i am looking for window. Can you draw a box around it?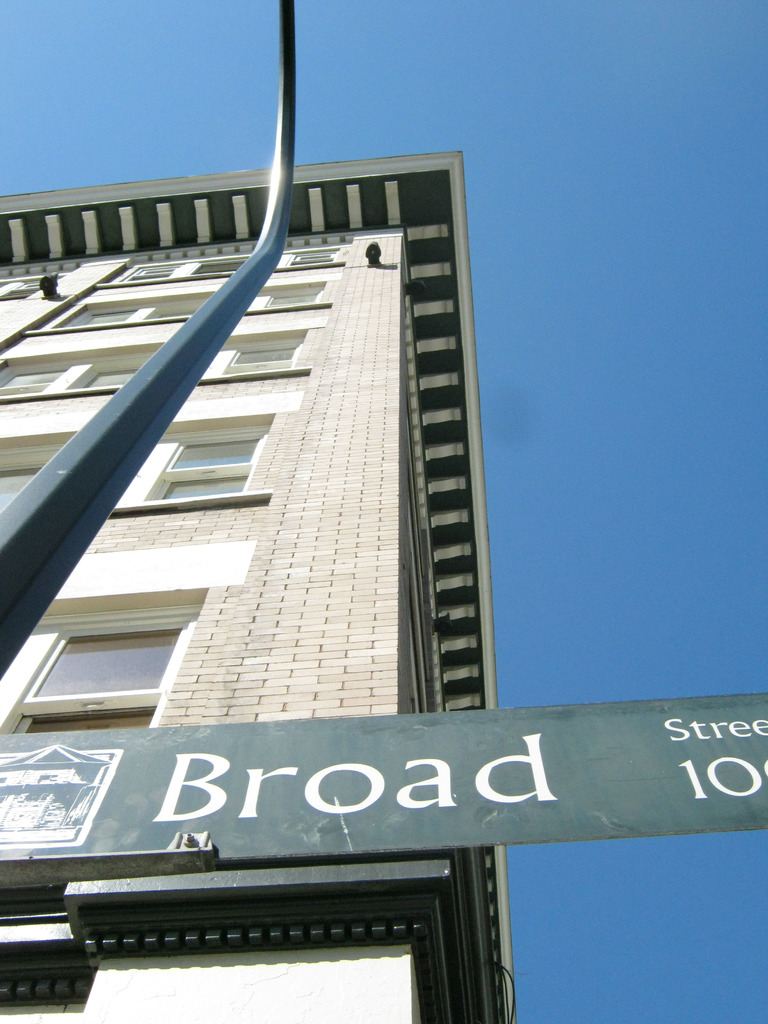
Sure, the bounding box is [6,614,193,728].
